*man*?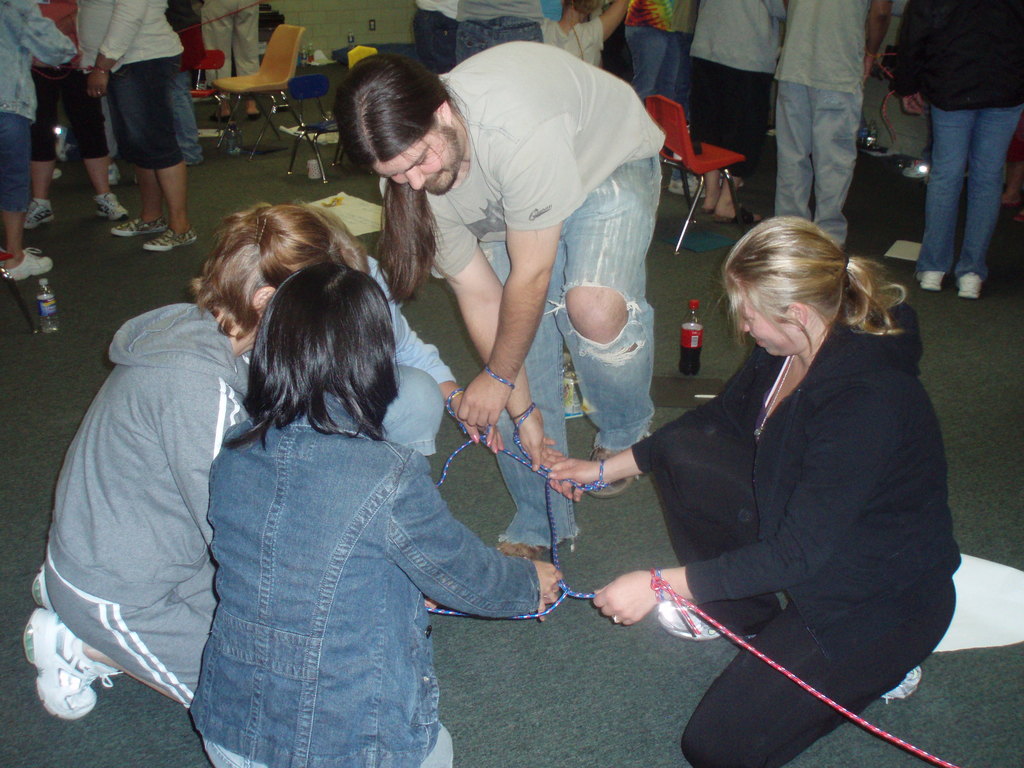
375:15:683:492
